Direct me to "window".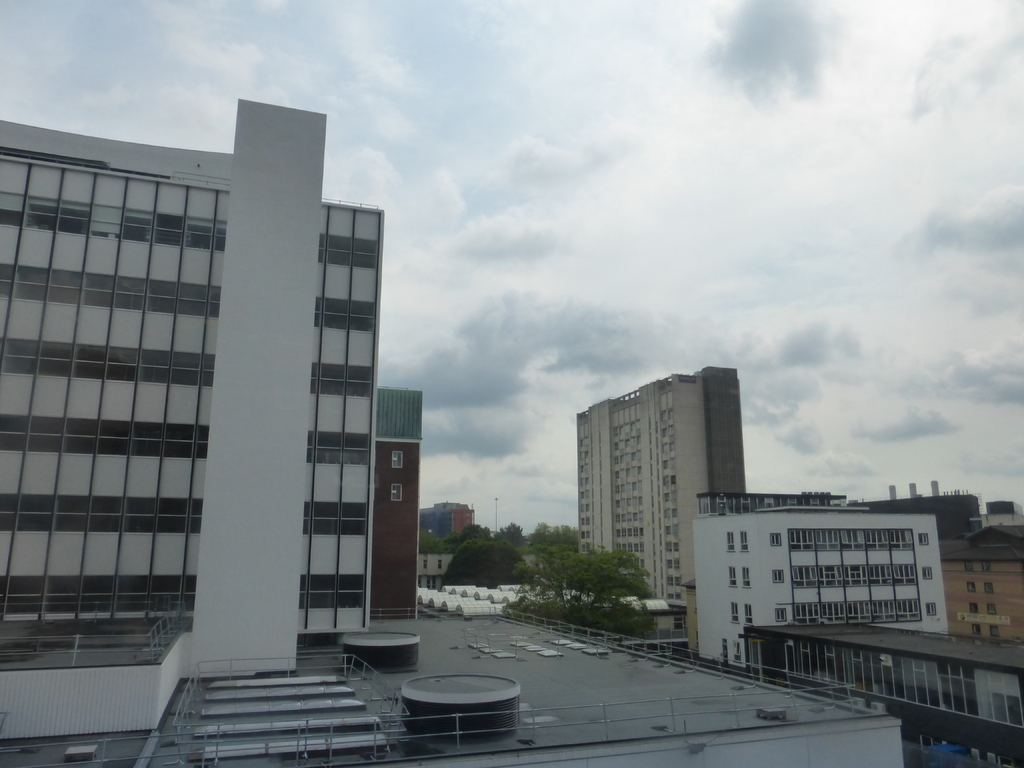
Direction: 774 571 785 581.
